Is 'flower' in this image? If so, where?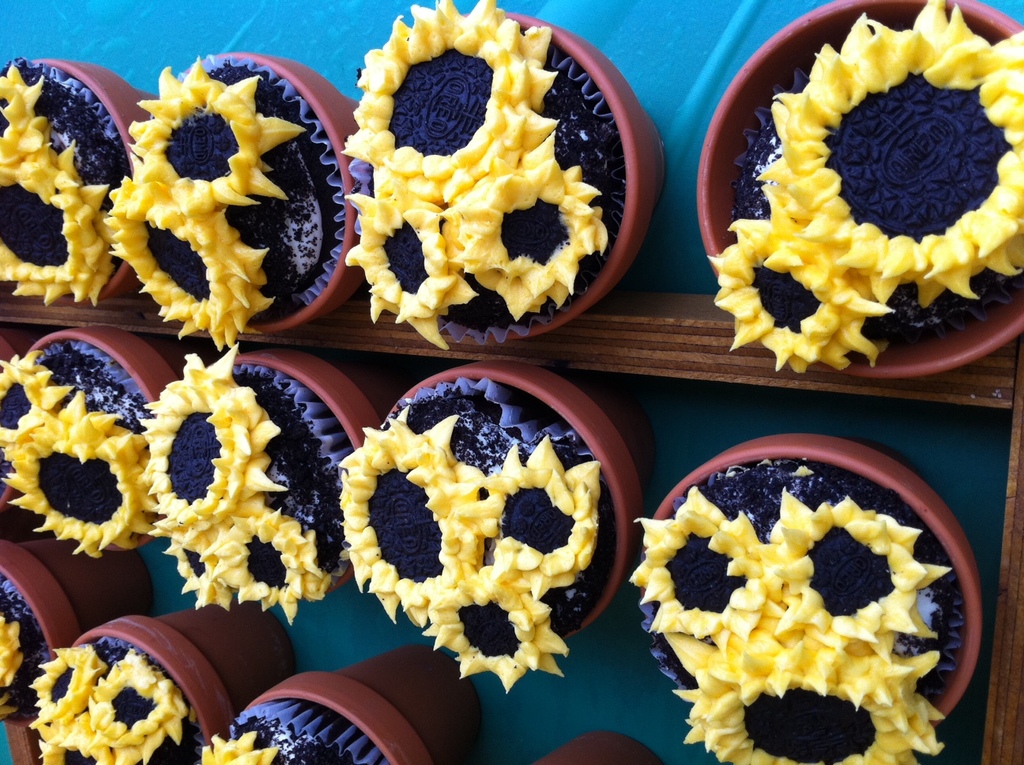
Yes, at [0, 356, 74, 463].
